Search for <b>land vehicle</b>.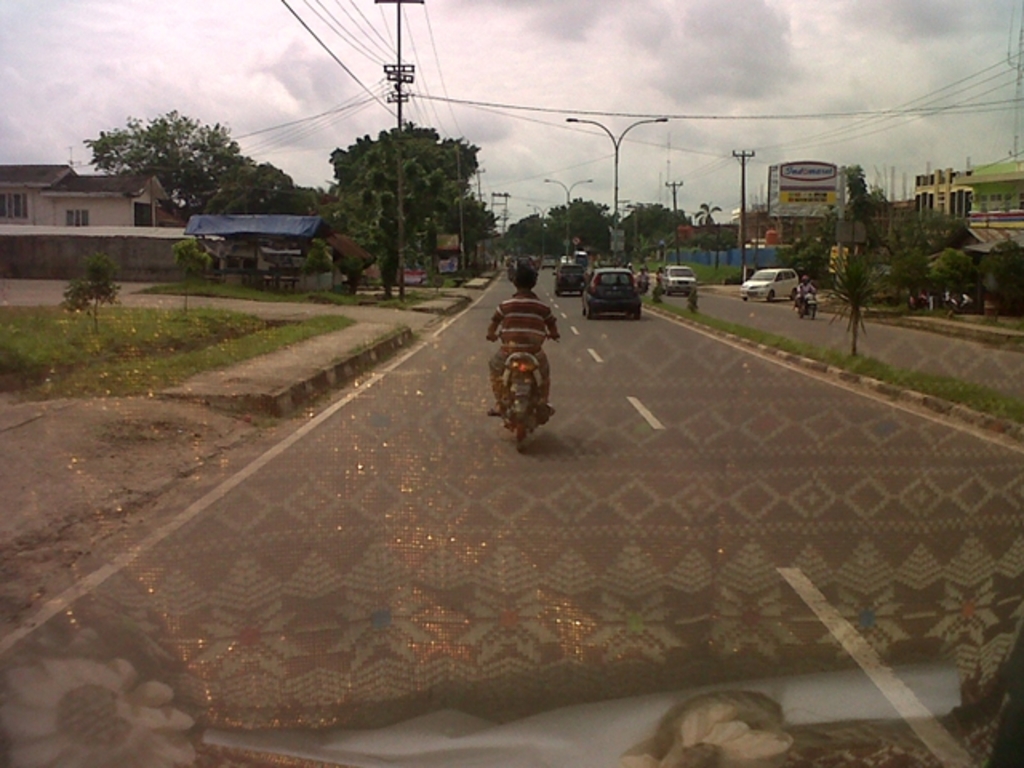
Found at (x1=571, y1=256, x2=645, y2=318).
